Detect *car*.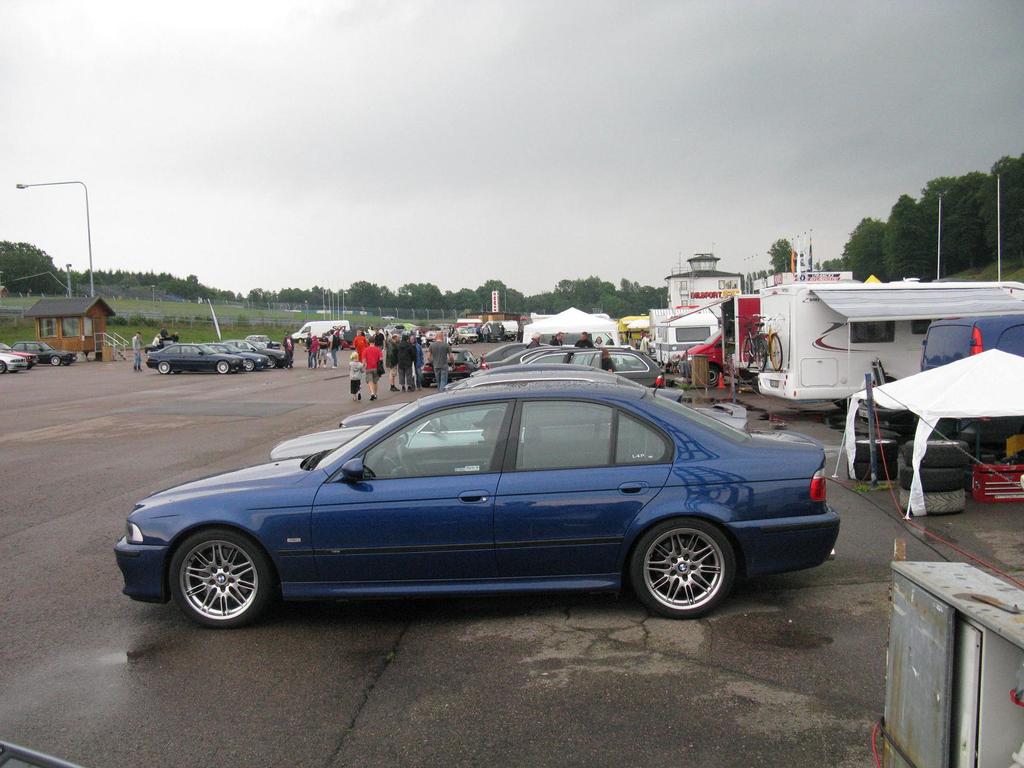
Detected at [x1=112, y1=383, x2=847, y2=627].
